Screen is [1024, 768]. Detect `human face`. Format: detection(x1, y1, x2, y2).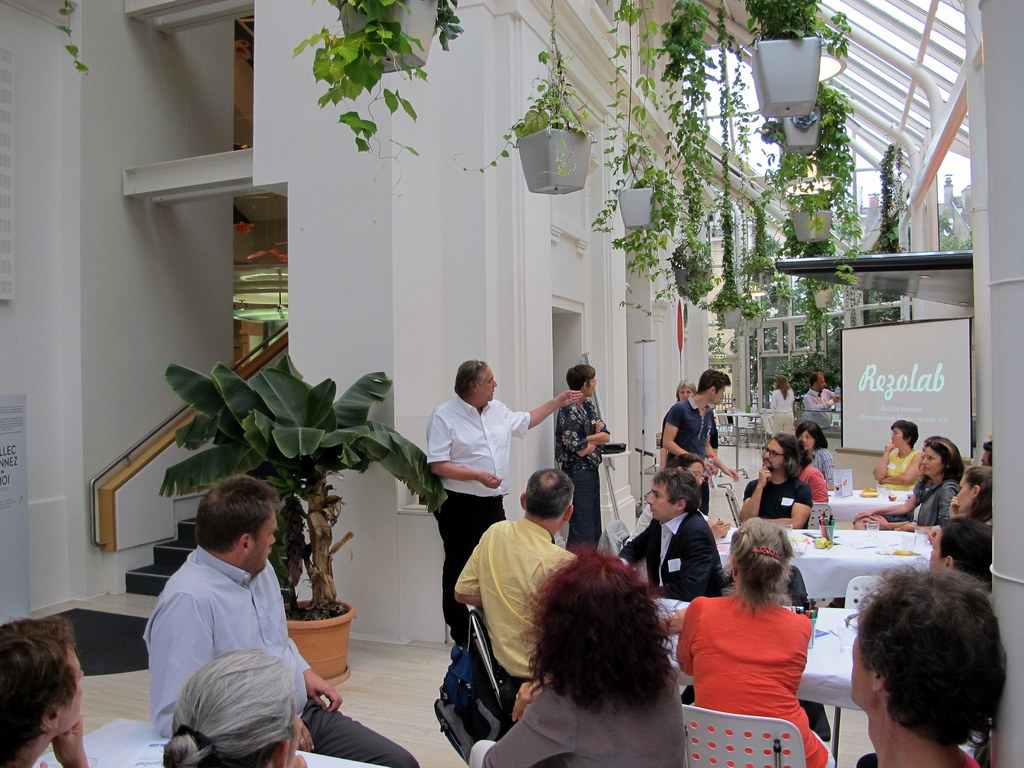
detection(929, 527, 943, 572).
